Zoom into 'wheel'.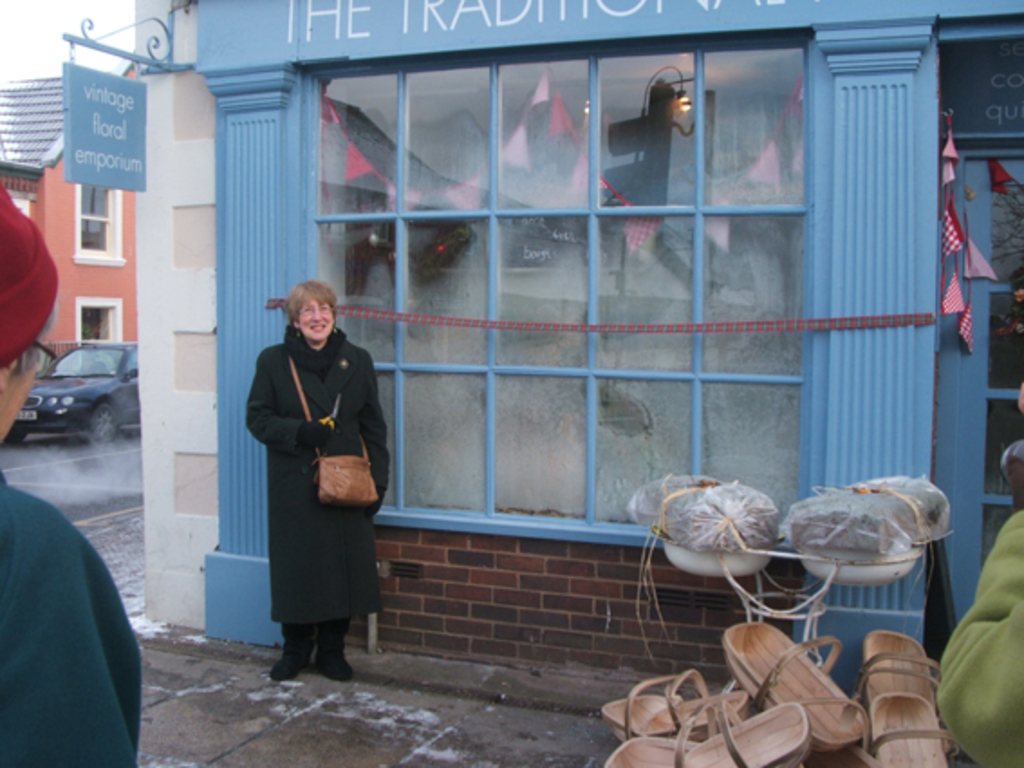
Zoom target: {"left": 4, "top": 425, "right": 29, "bottom": 446}.
